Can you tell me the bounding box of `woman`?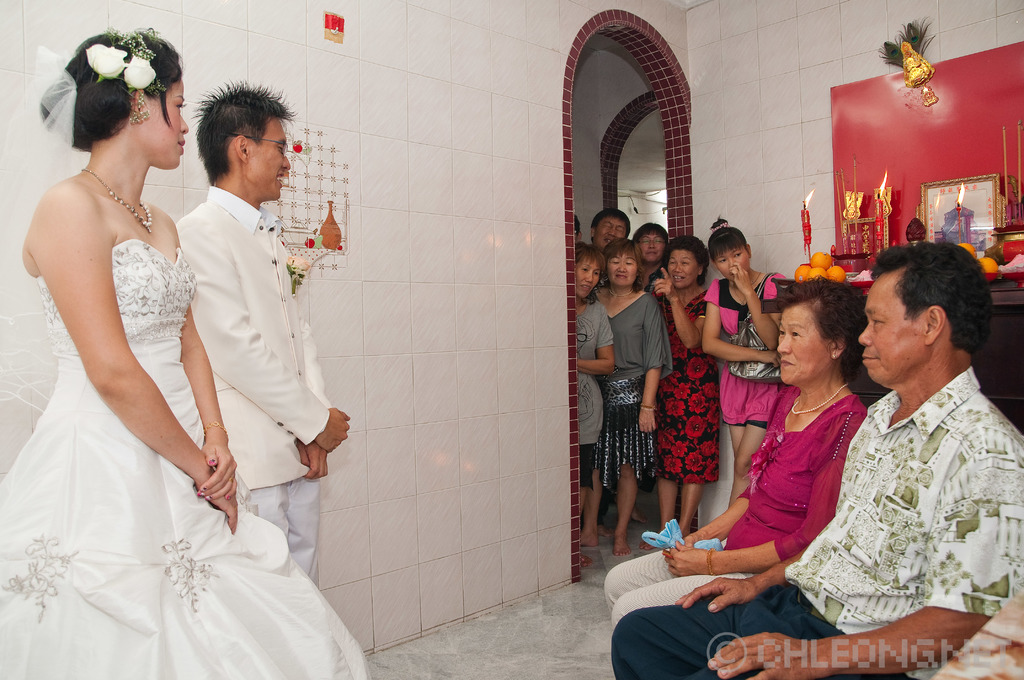
BBox(574, 247, 615, 517).
